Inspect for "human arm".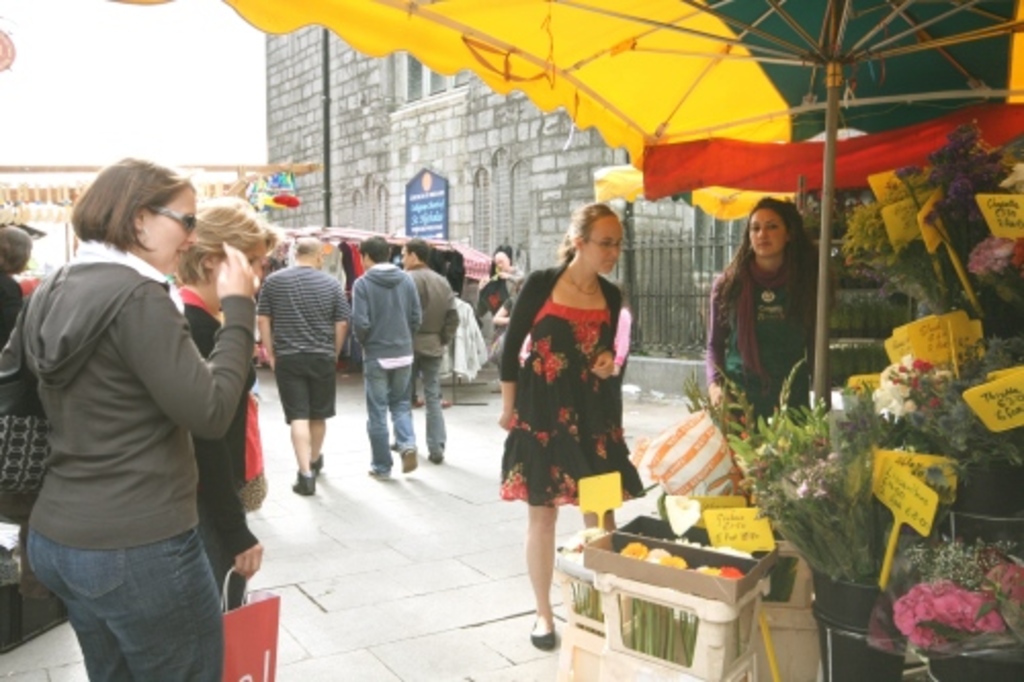
Inspection: (498,276,532,432).
